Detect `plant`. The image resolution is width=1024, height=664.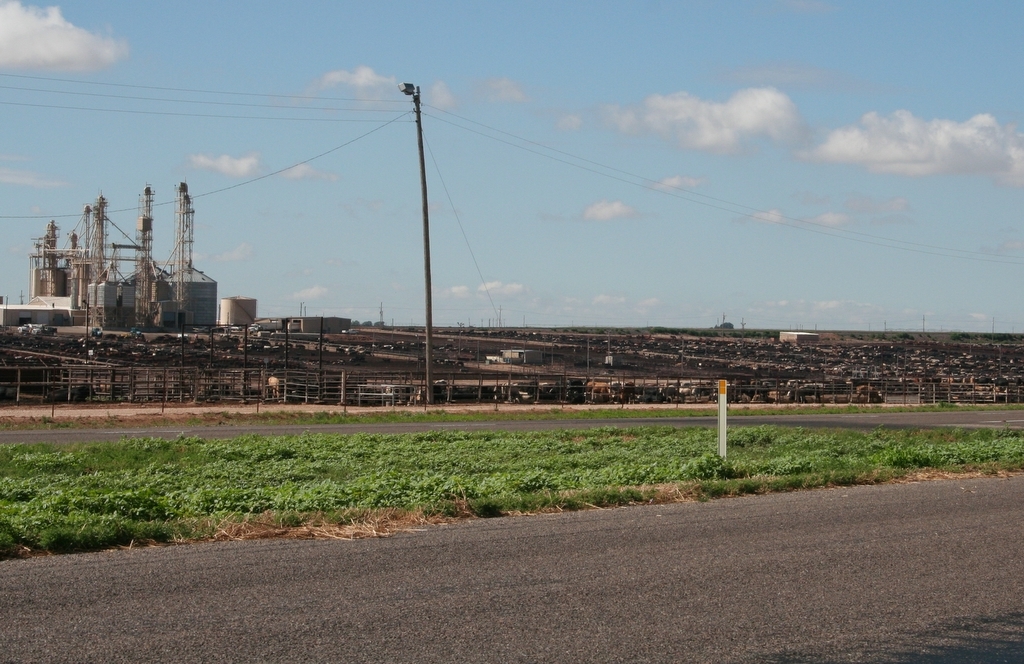
[674,450,739,477].
